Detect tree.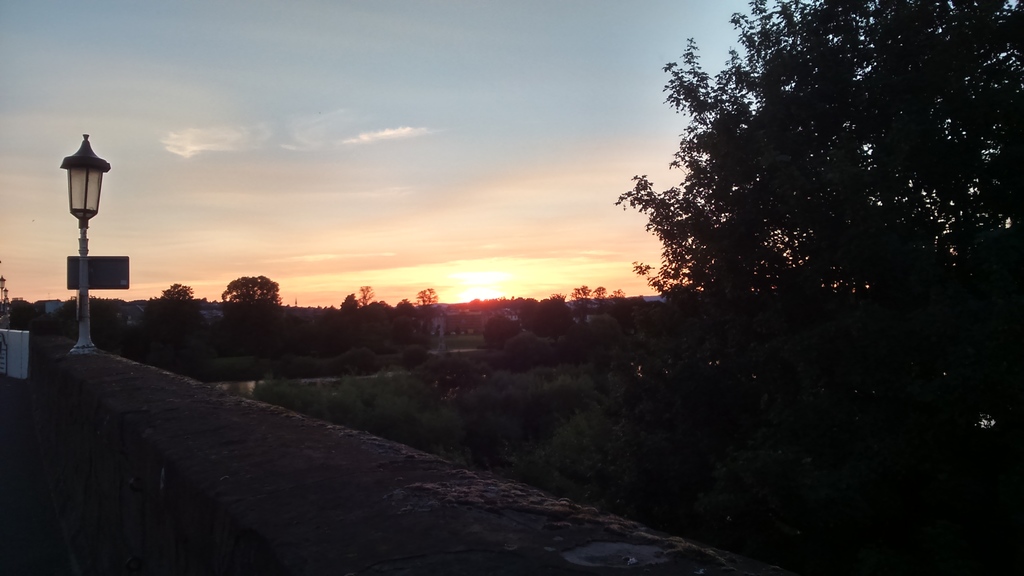
Detected at [x1=388, y1=292, x2=427, y2=347].
